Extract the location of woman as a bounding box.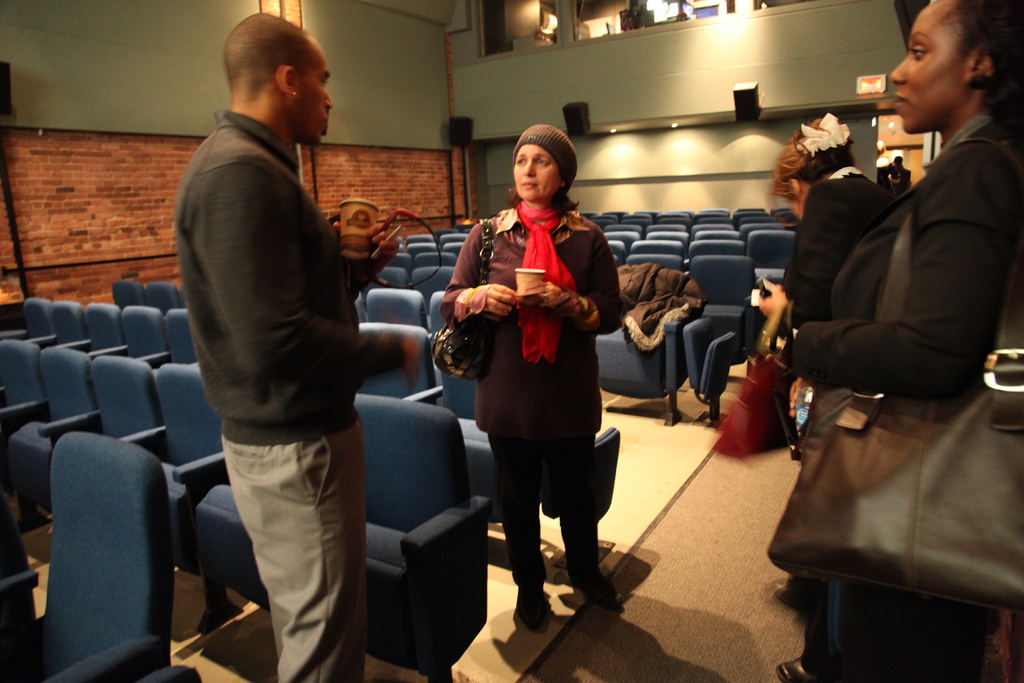
<region>415, 144, 607, 597</region>.
